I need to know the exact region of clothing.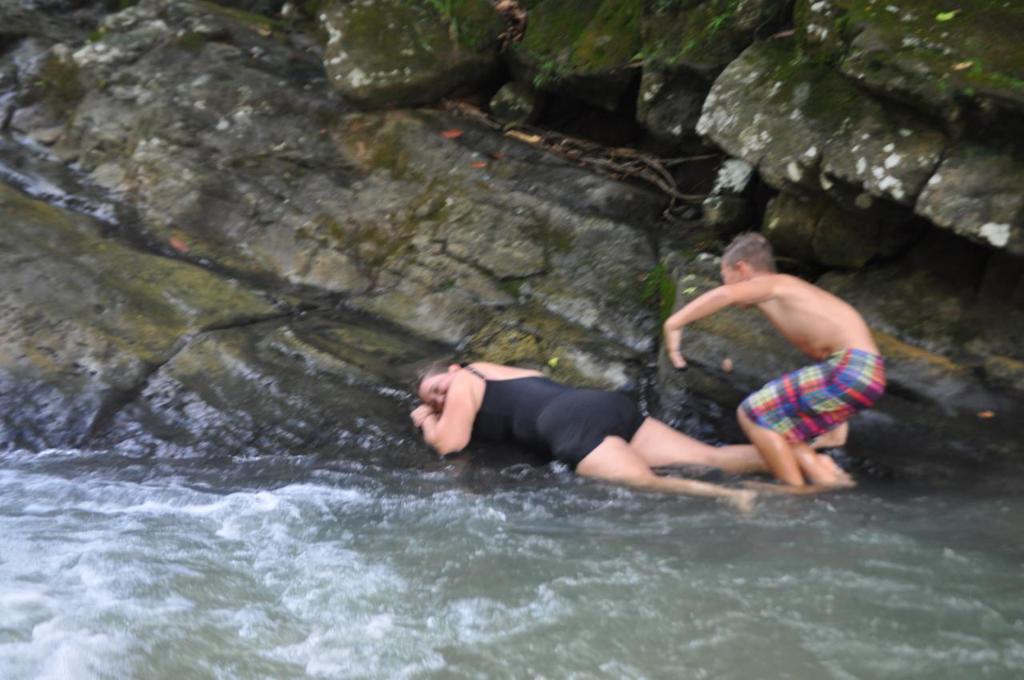
Region: 462,362,649,473.
